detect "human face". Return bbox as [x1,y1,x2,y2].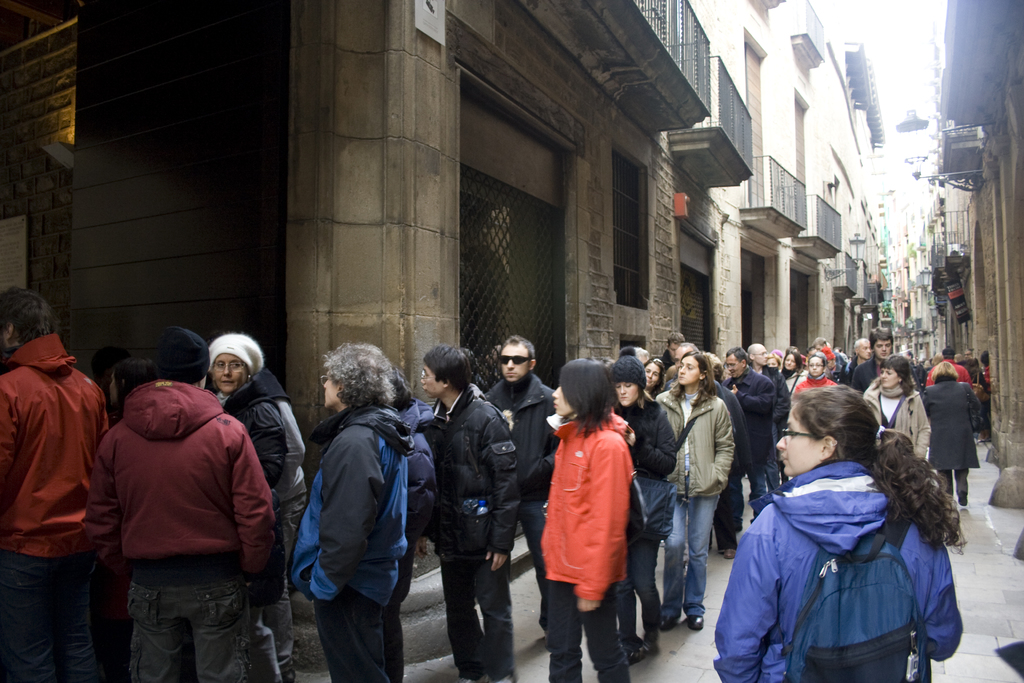
[724,353,742,378].
